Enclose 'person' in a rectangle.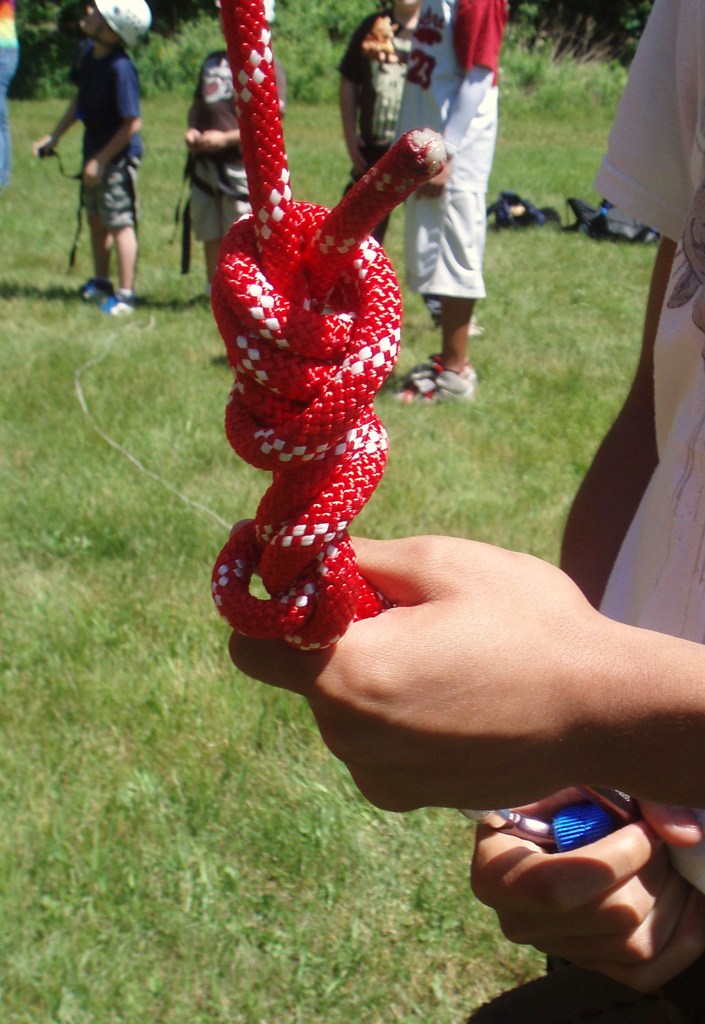
pyautogui.locateOnScreen(49, 20, 142, 324).
